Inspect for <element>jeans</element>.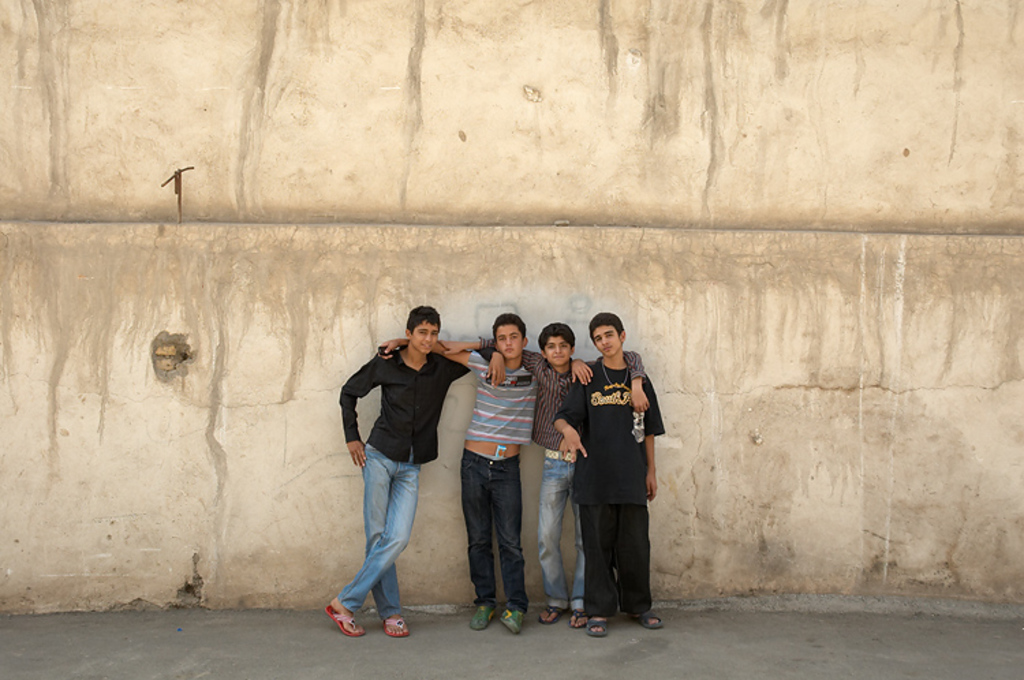
Inspection: box=[339, 436, 438, 636].
